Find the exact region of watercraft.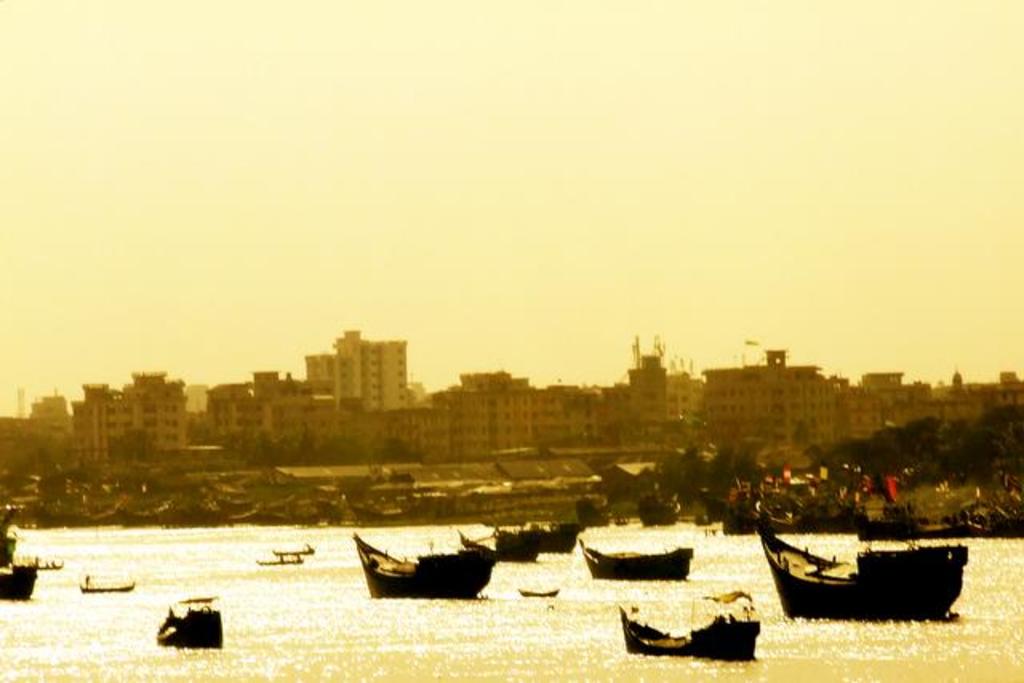
Exact region: pyautogui.locateOnScreen(259, 550, 301, 563).
